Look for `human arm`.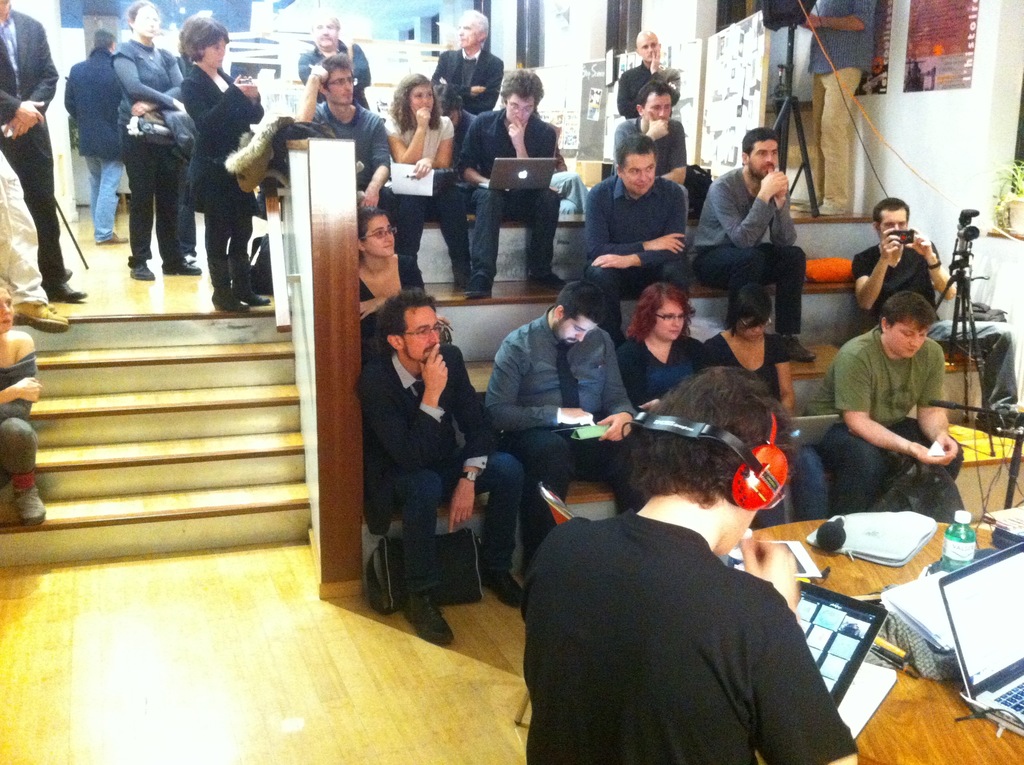
Found: <region>0, 19, 52, 150</region>.
